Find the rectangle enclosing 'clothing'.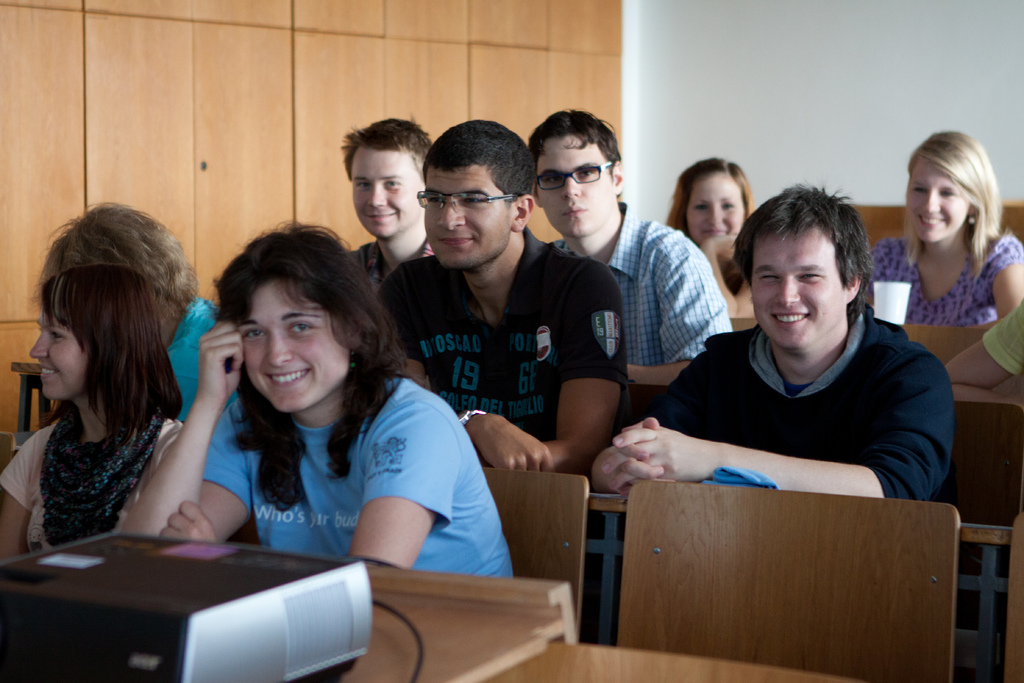
locate(557, 201, 731, 366).
